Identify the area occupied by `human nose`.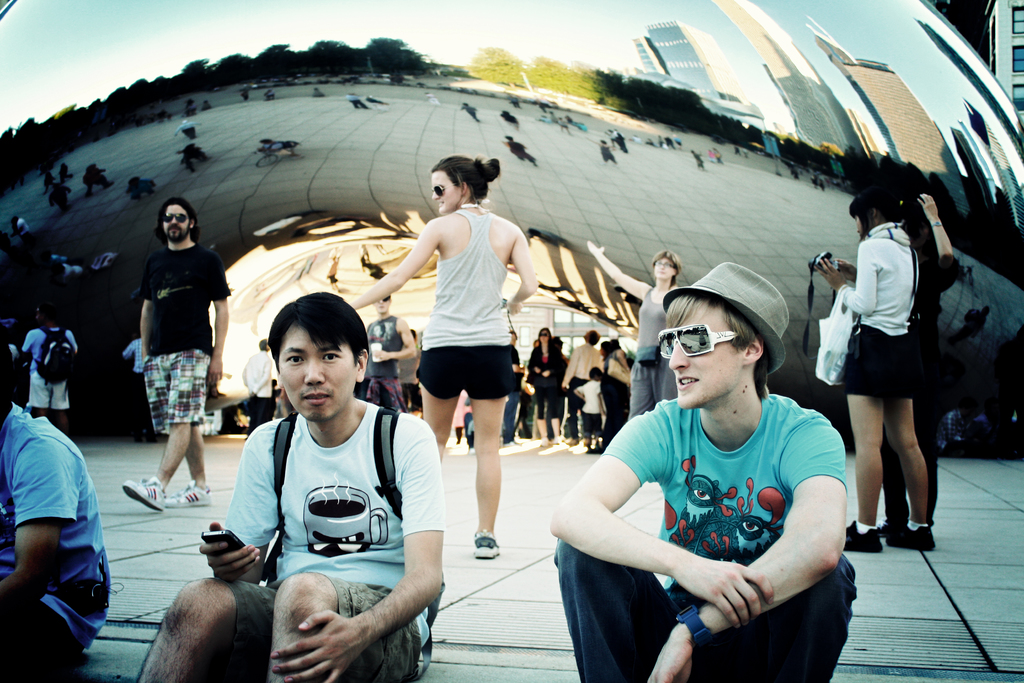
Area: [301, 357, 325, 383].
